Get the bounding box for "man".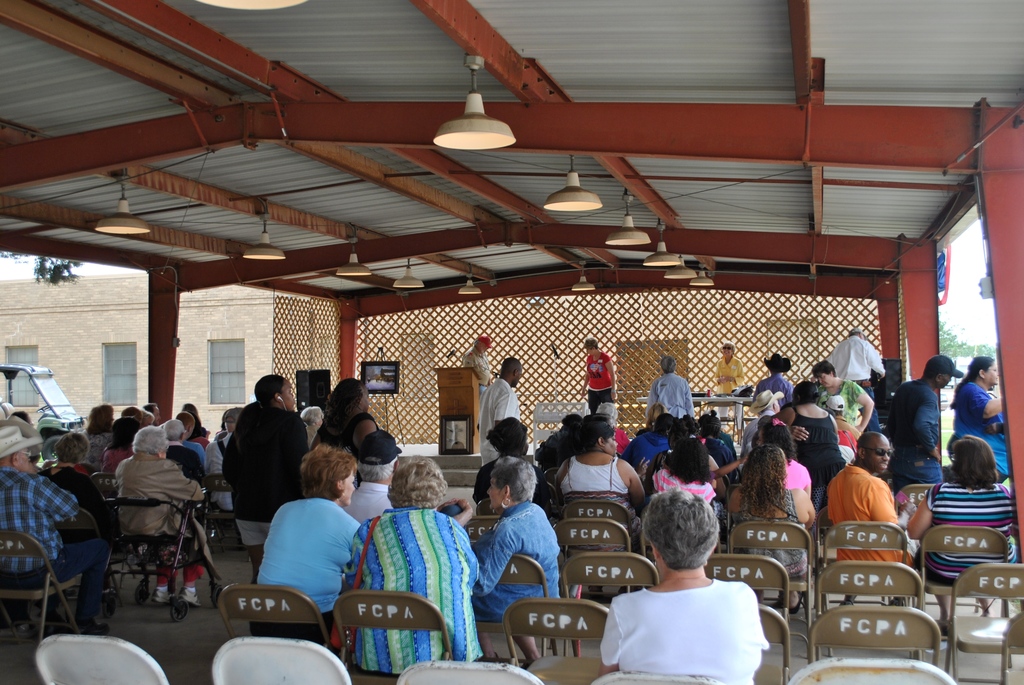
rect(646, 357, 698, 421).
